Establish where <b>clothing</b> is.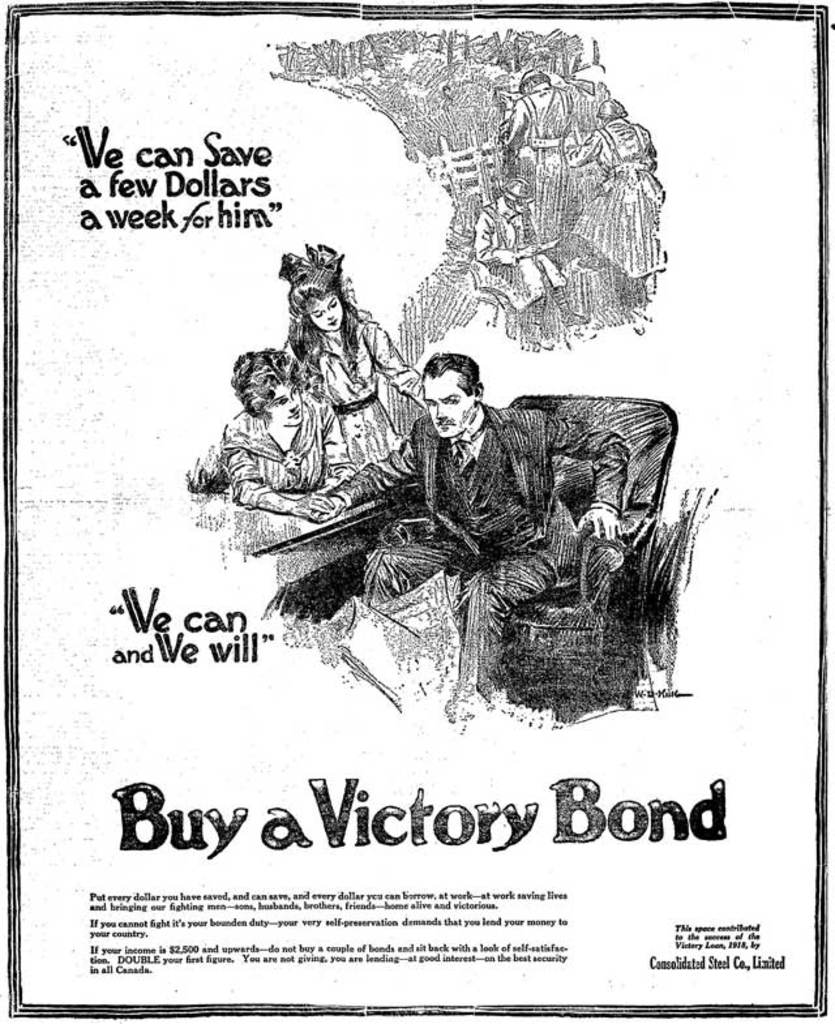
Established at {"x1": 277, "y1": 308, "x2": 423, "y2": 466}.
